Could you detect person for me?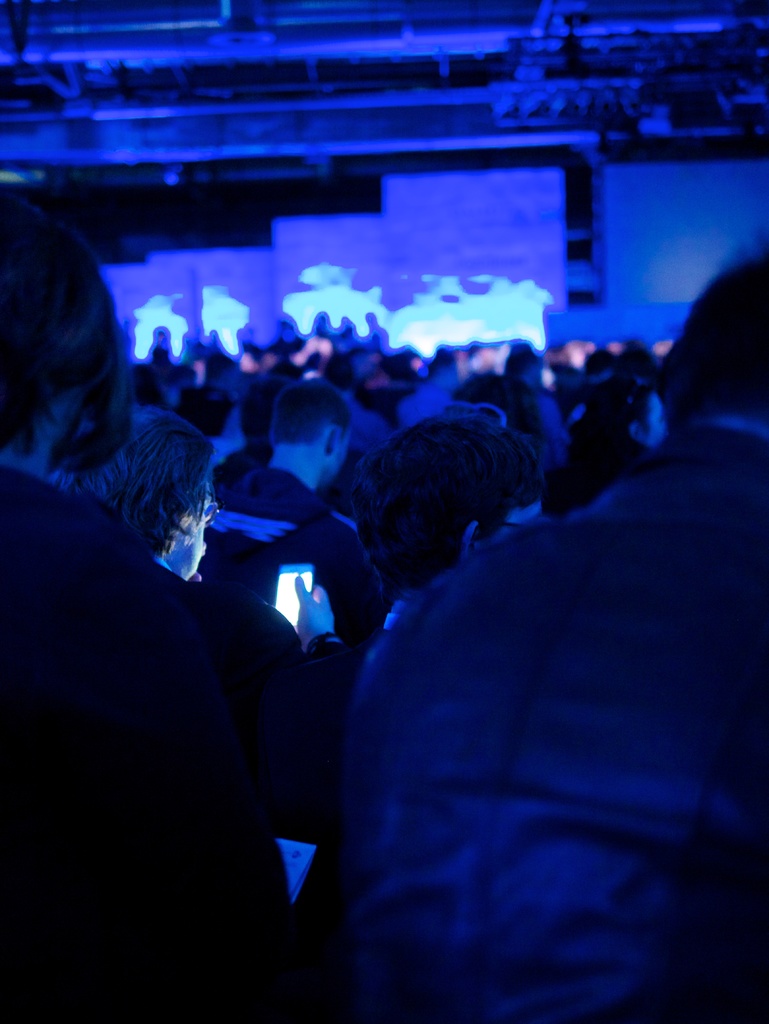
Detection result: (77, 406, 217, 588).
